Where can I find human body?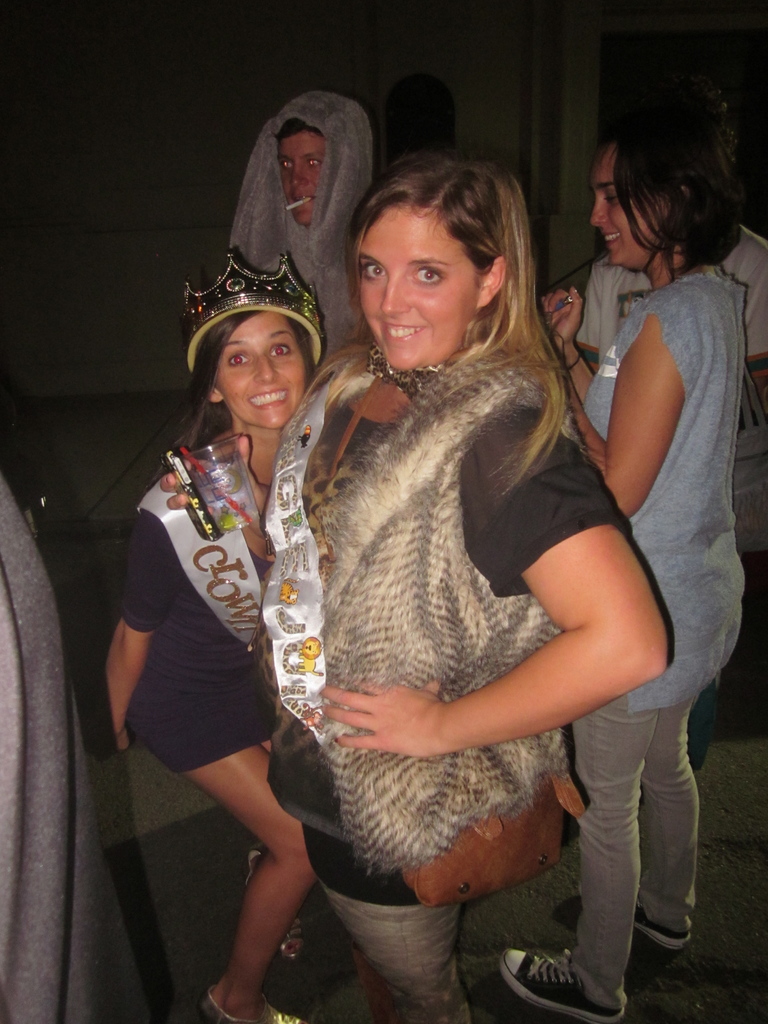
You can find it at x1=127, y1=153, x2=659, y2=991.
